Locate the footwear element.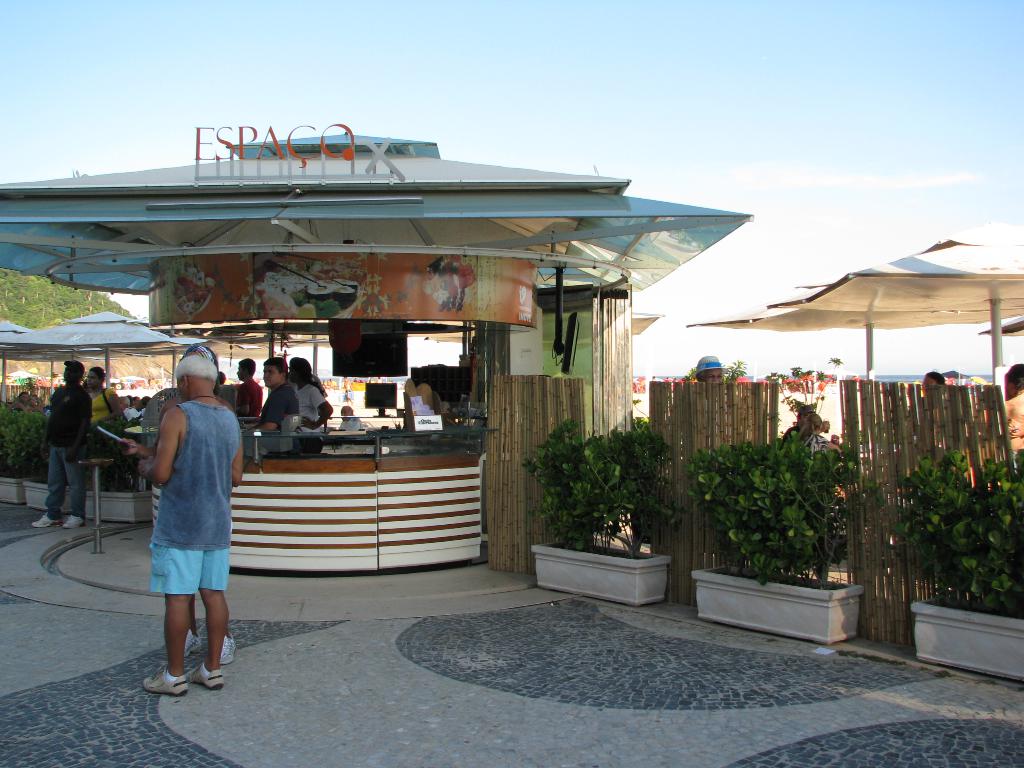
Element bbox: 220,635,241,664.
